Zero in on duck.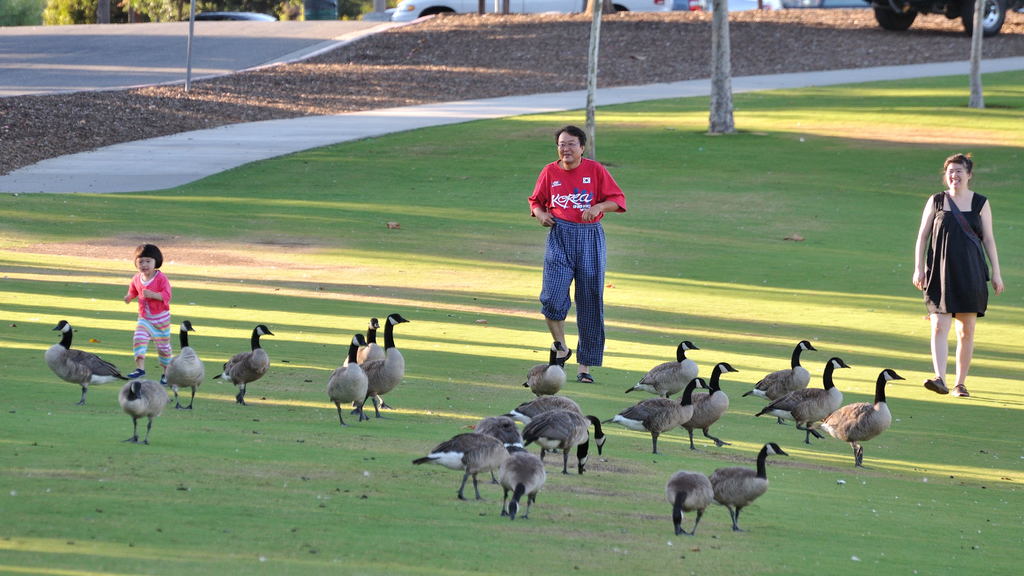
Zeroed in: l=525, t=407, r=589, b=476.
